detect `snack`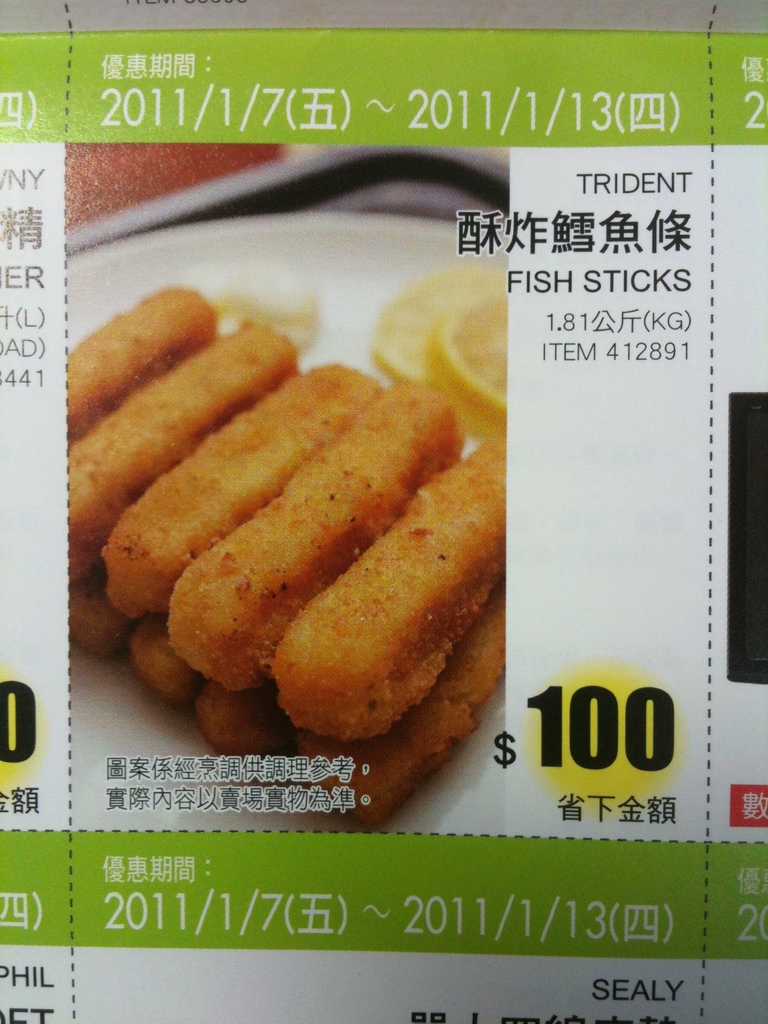
BBox(113, 326, 509, 755)
